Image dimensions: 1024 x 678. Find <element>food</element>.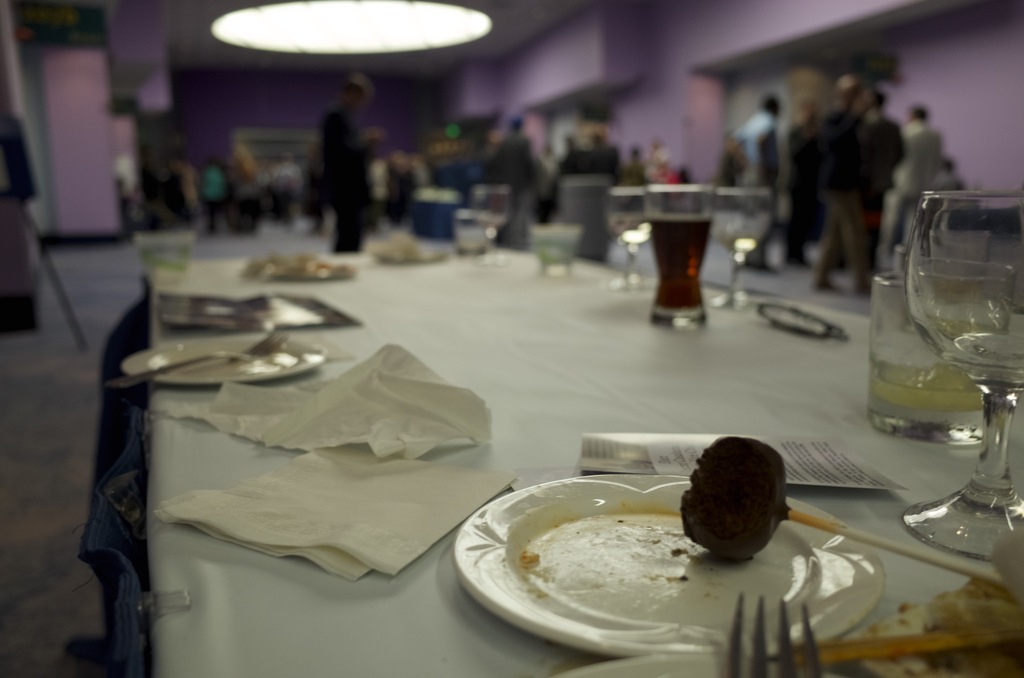
locate(861, 574, 1023, 677).
